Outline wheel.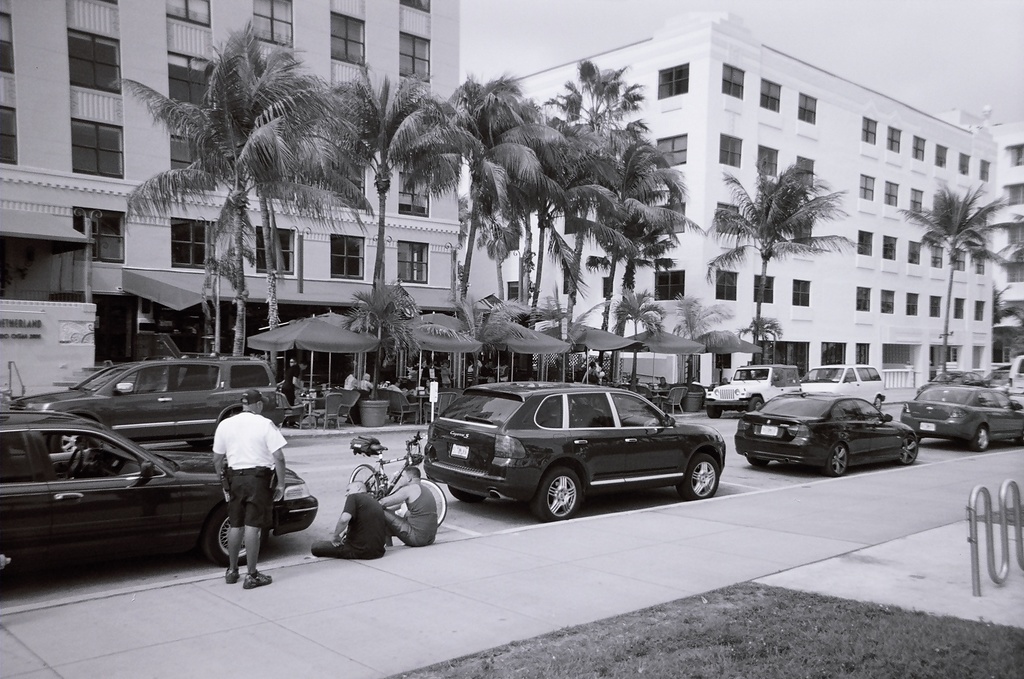
Outline: left=904, top=436, right=920, bottom=469.
